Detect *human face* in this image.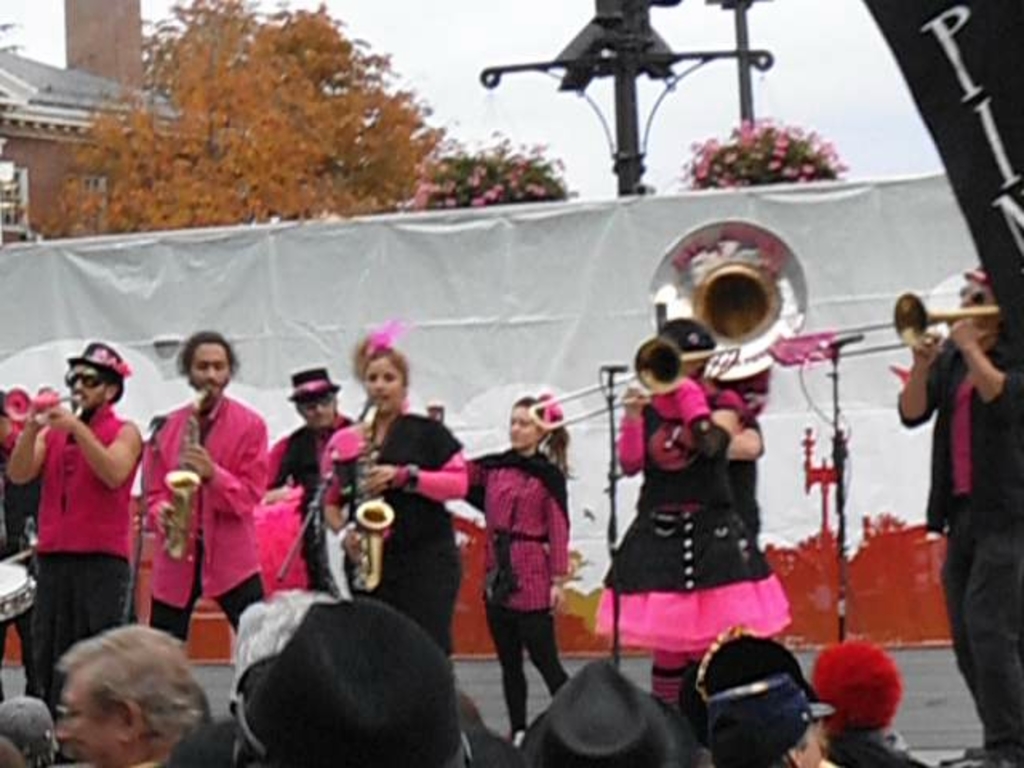
Detection: box=[963, 270, 1002, 330].
